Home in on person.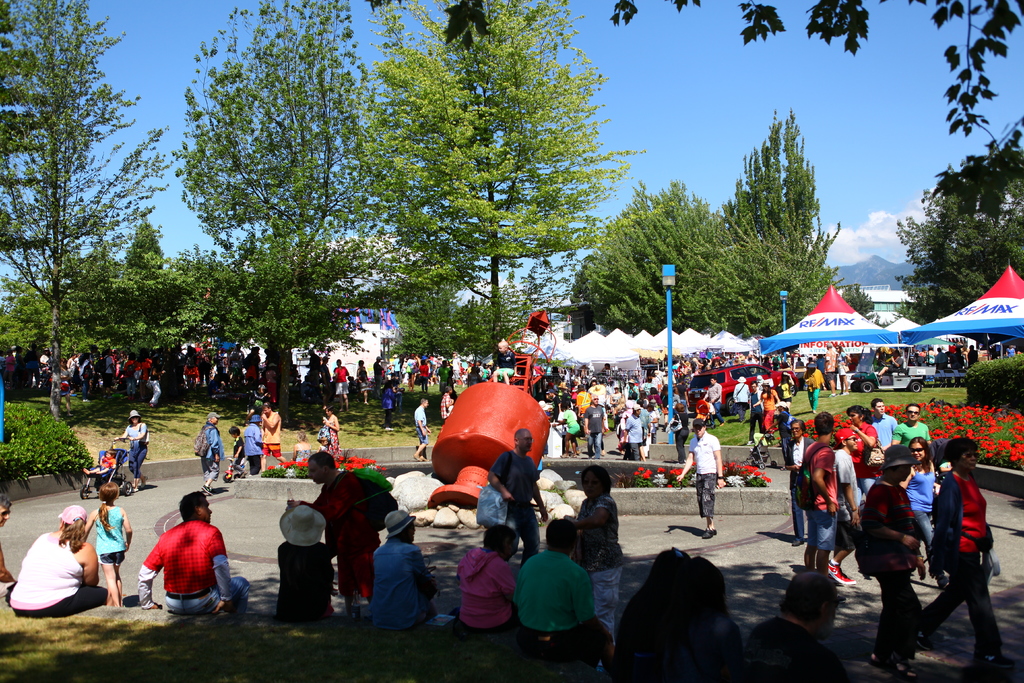
Homed in at box(821, 343, 840, 401).
